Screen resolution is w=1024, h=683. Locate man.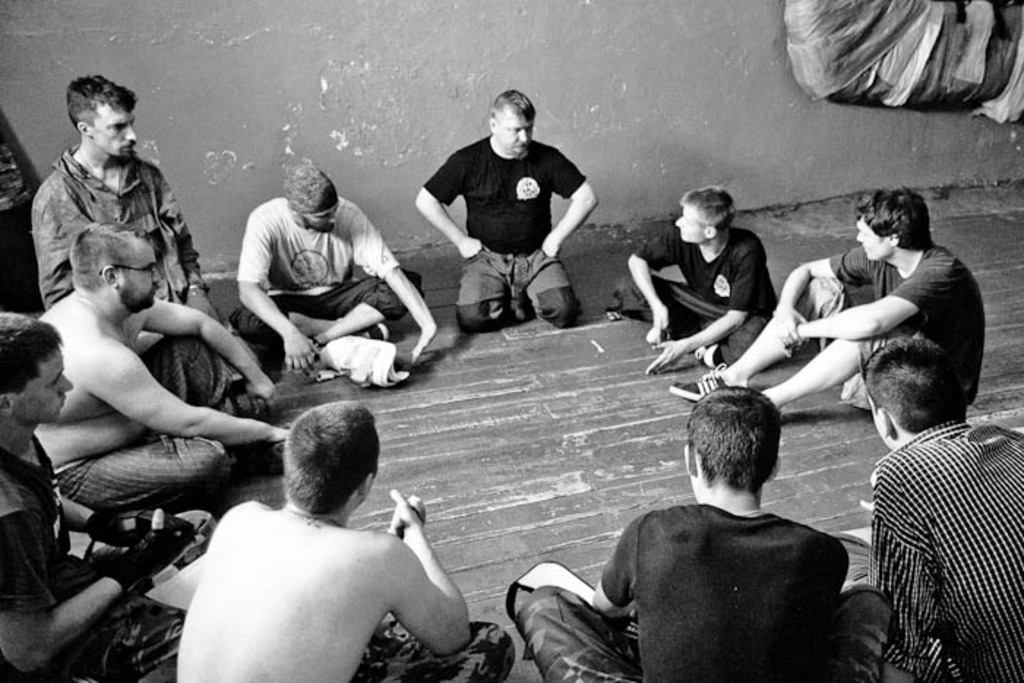
{"left": 23, "top": 214, "right": 293, "bottom": 522}.
